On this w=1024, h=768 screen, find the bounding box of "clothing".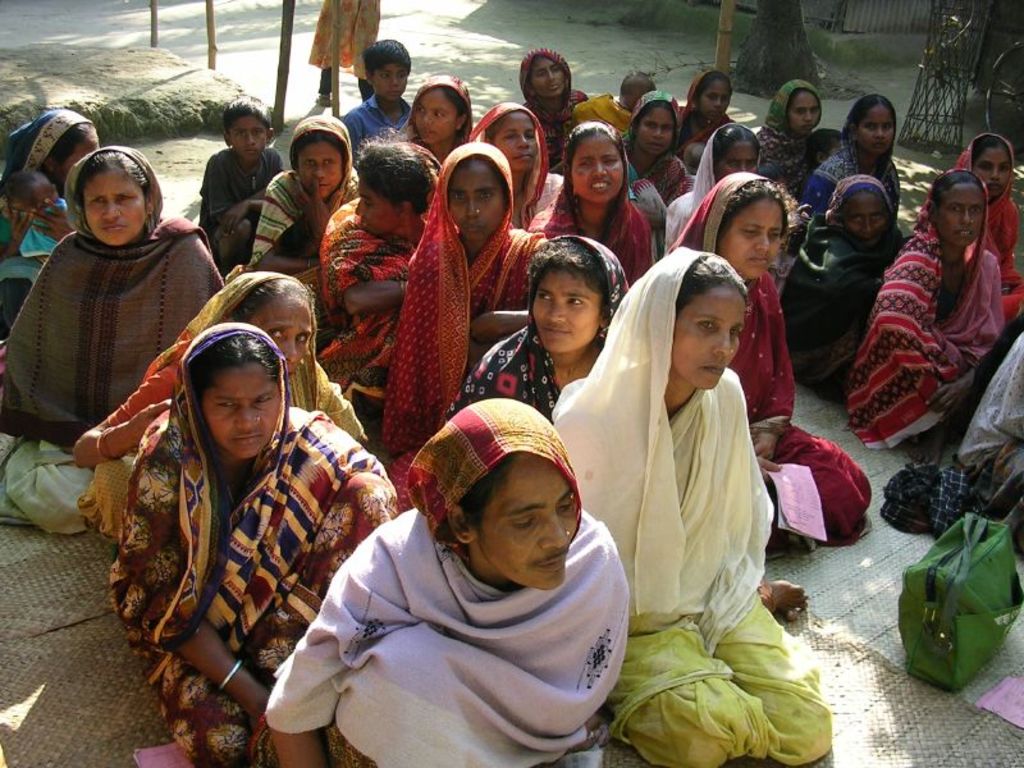
Bounding box: <box>884,315,1023,544</box>.
